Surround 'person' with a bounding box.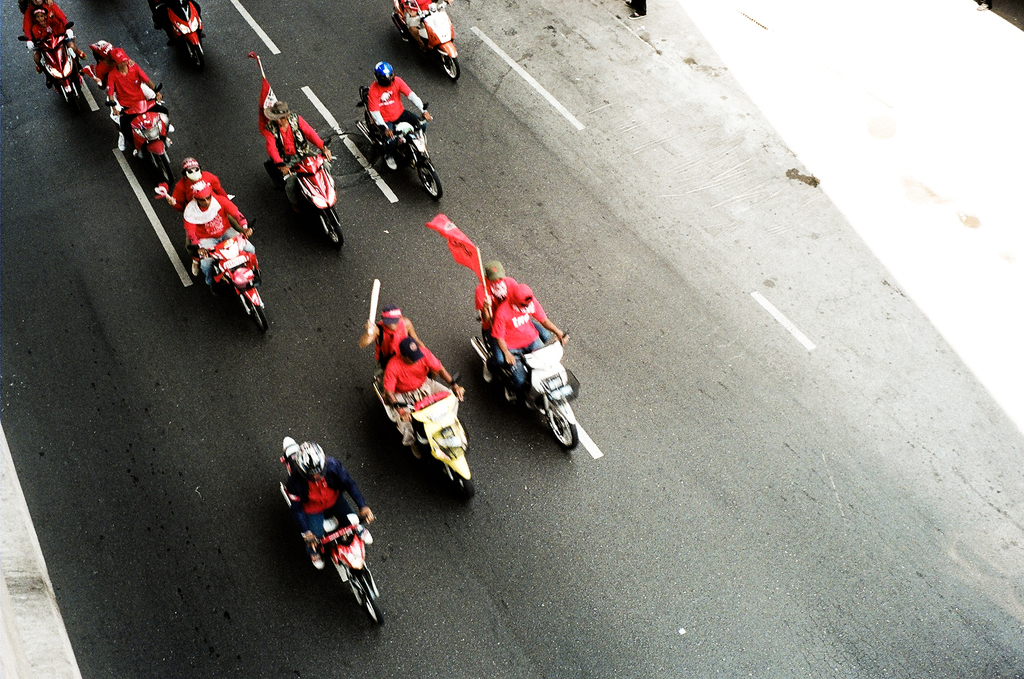
[left=357, top=302, right=418, bottom=371].
